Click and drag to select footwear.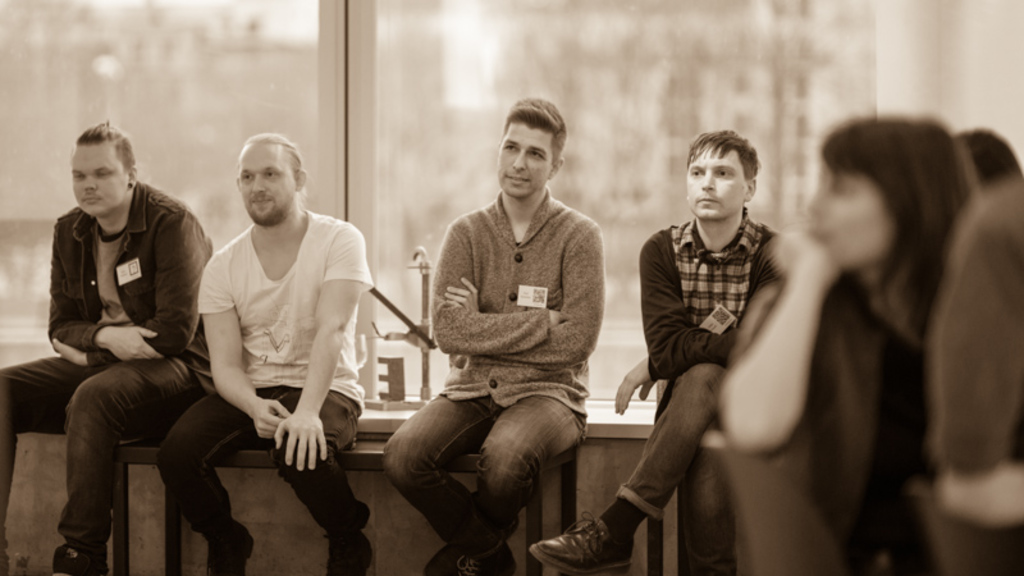
Selection: {"left": 535, "top": 507, "right": 616, "bottom": 566}.
